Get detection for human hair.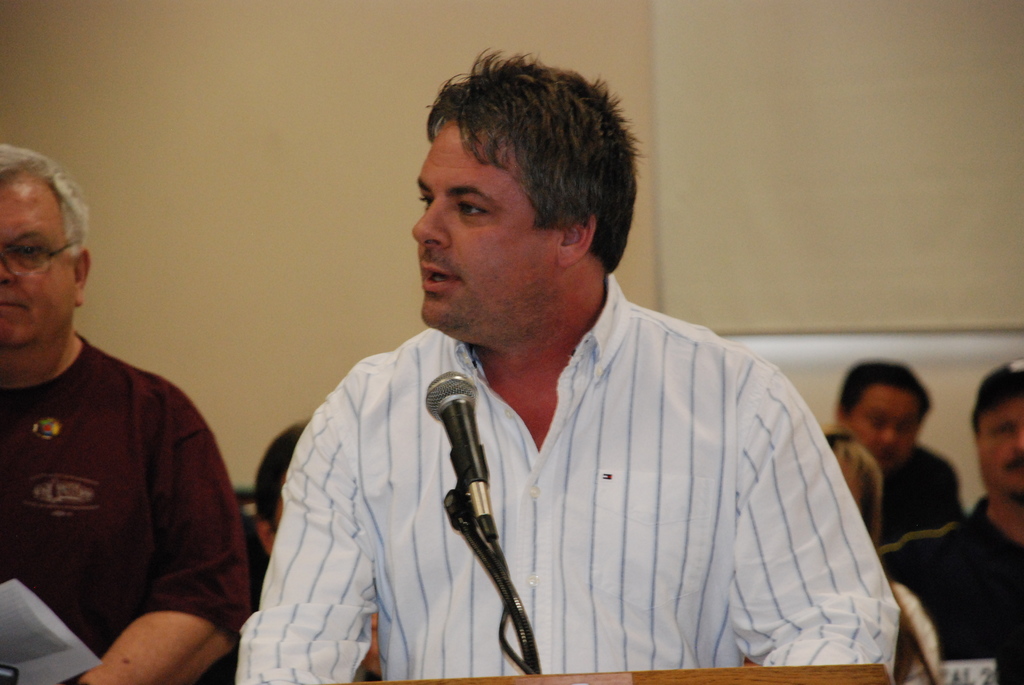
Detection: locate(972, 363, 1023, 437).
